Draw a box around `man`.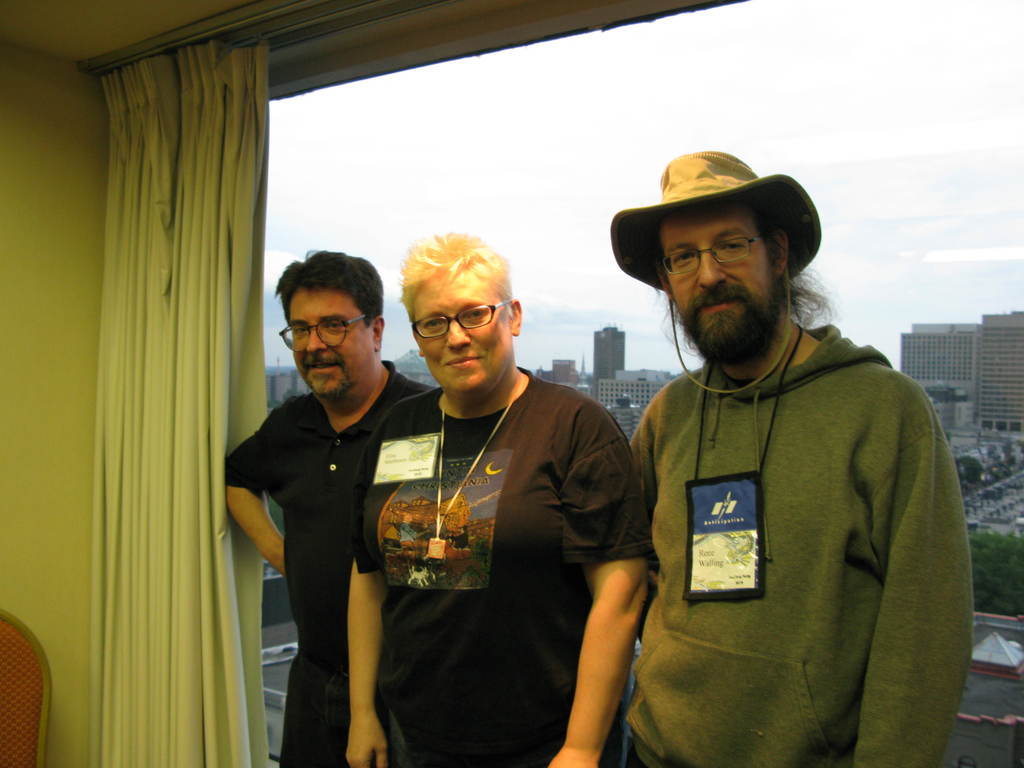
348 234 652 767.
